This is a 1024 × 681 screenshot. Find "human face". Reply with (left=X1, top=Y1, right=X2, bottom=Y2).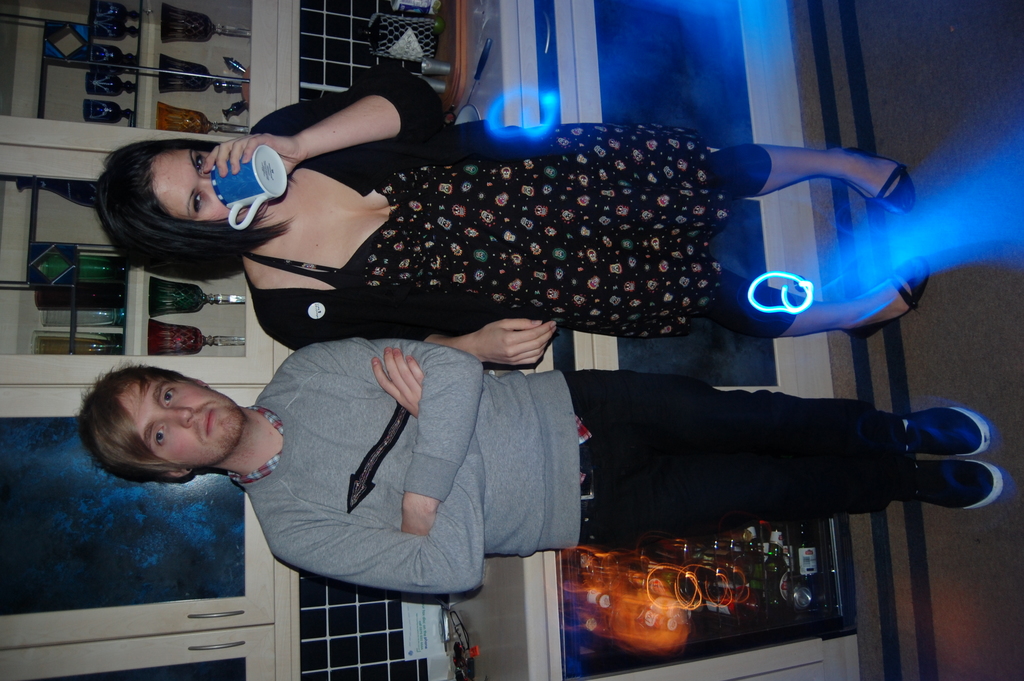
(left=120, top=375, right=244, bottom=461).
